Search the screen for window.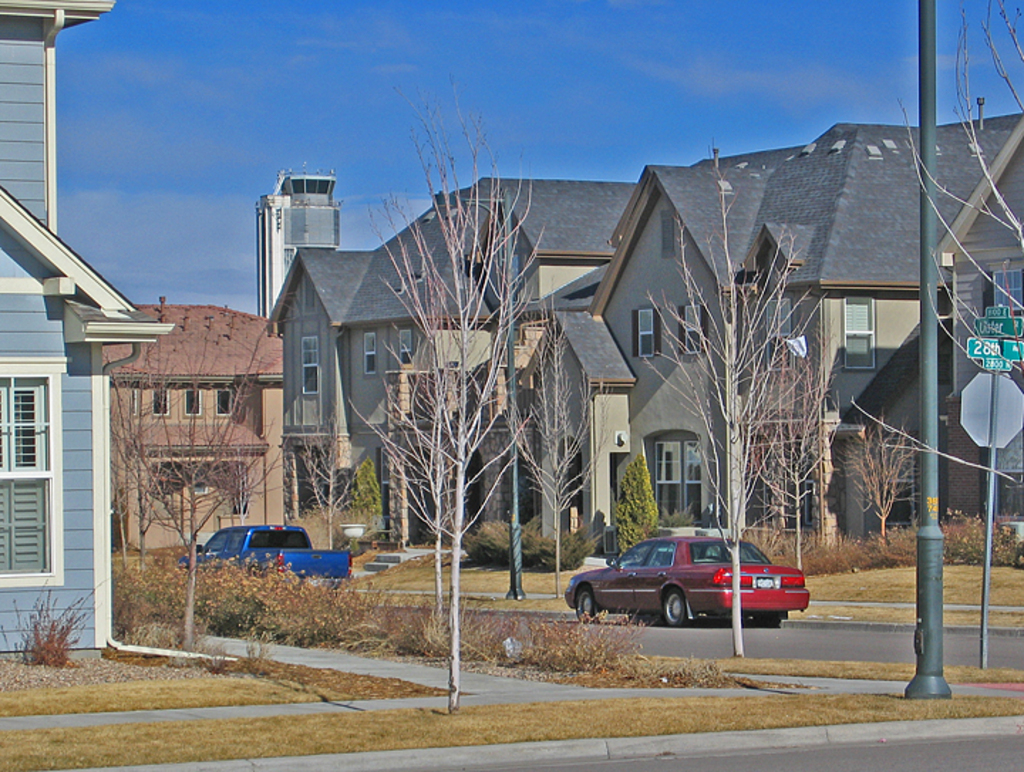
Found at 181, 384, 202, 418.
